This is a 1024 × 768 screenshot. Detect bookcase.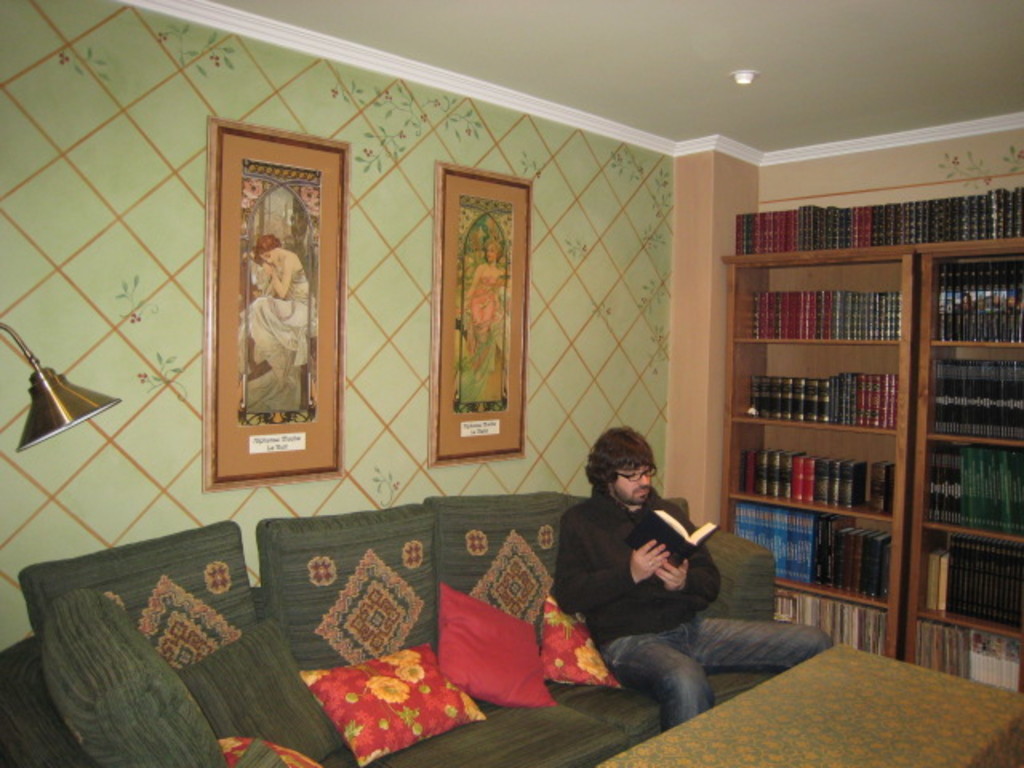
(712, 179, 1003, 683).
